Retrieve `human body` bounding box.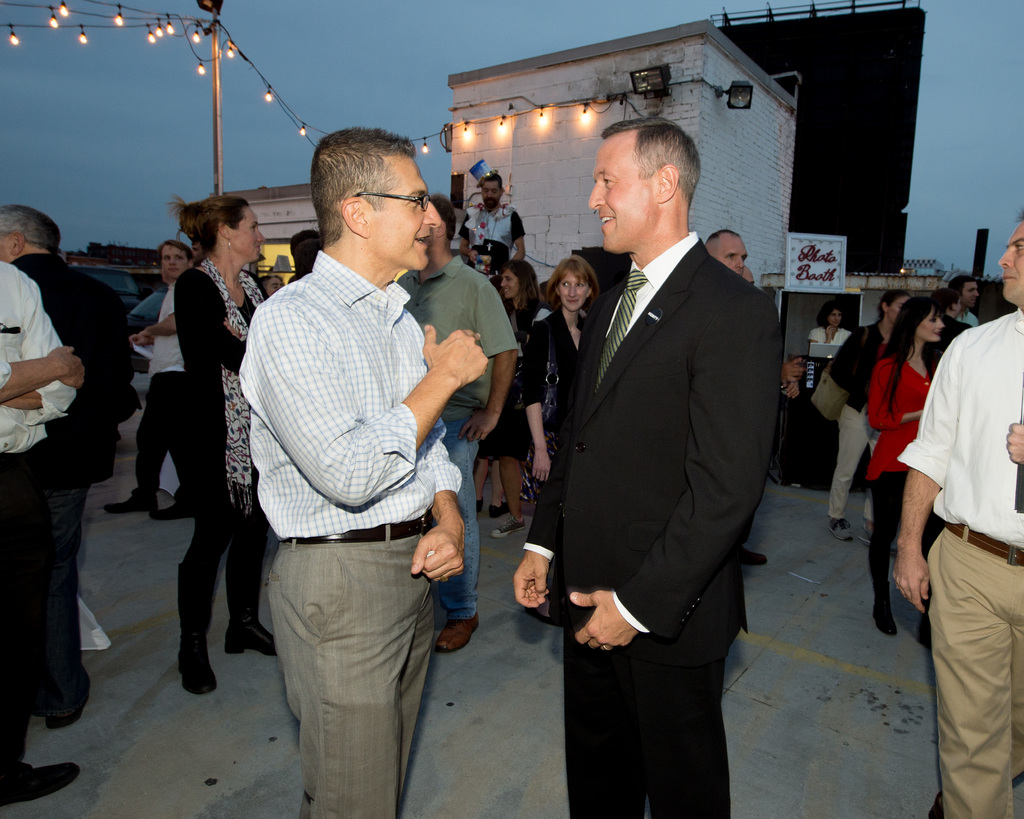
Bounding box: x1=122 y1=238 x2=198 y2=524.
